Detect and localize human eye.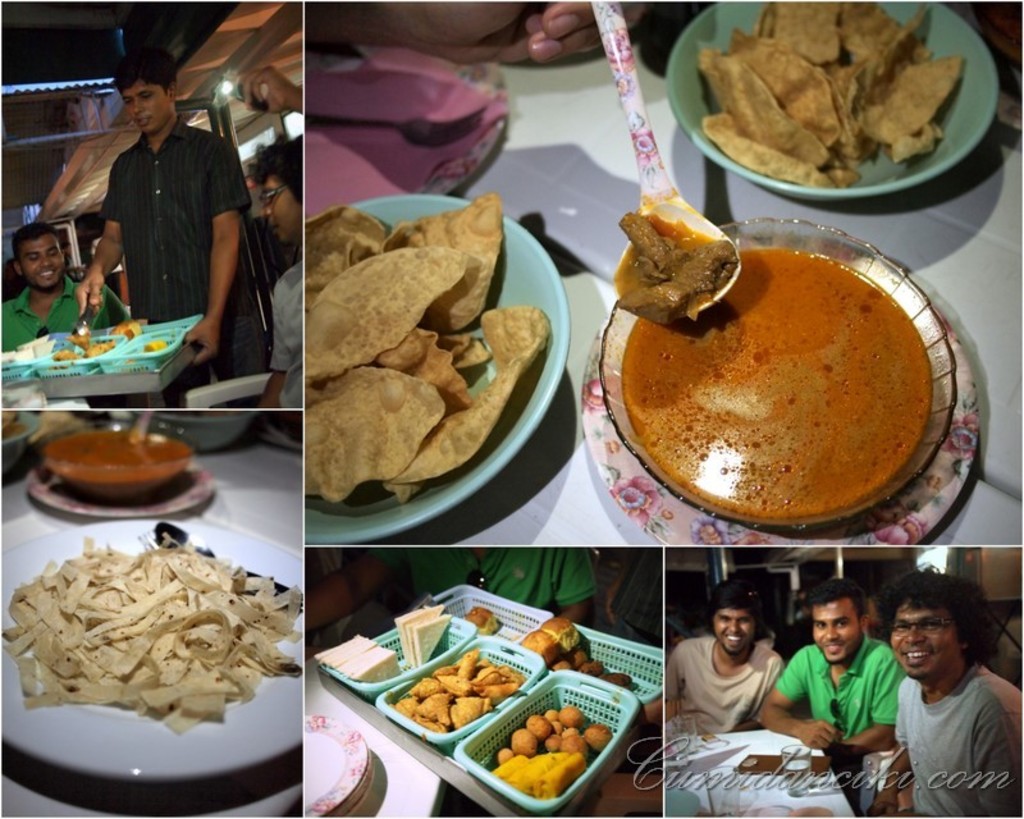
Localized at detection(122, 96, 134, 107).
